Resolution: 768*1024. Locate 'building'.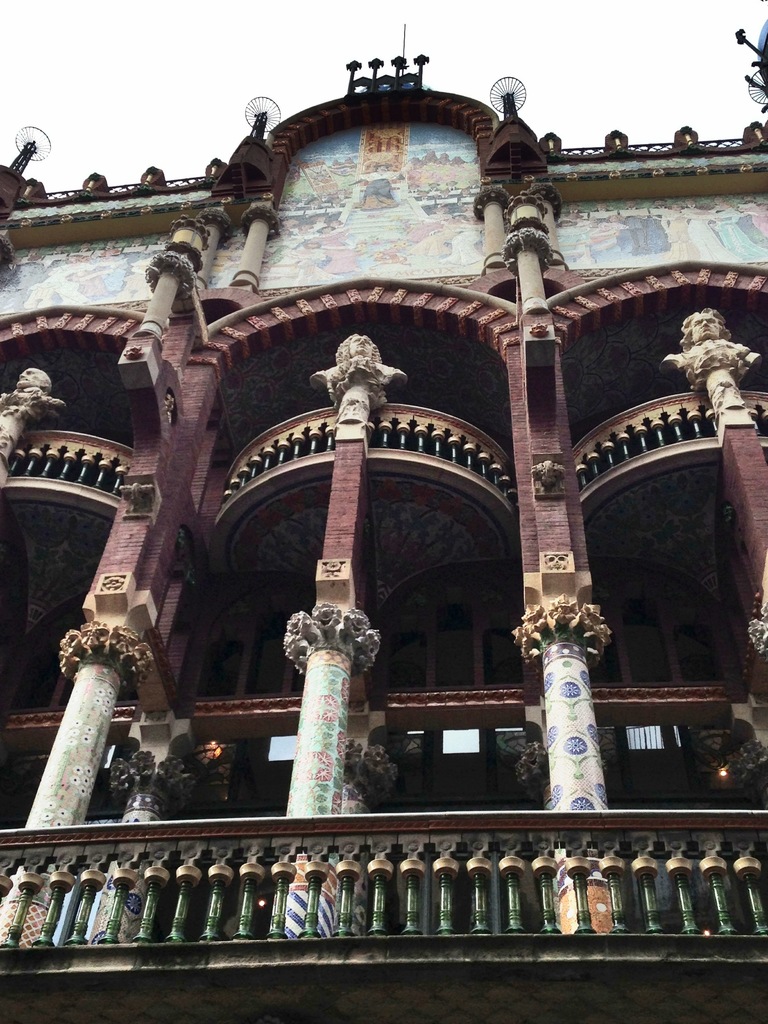
{"left": 0, "top": 61, "right": 765, "bottom": 1023}.
